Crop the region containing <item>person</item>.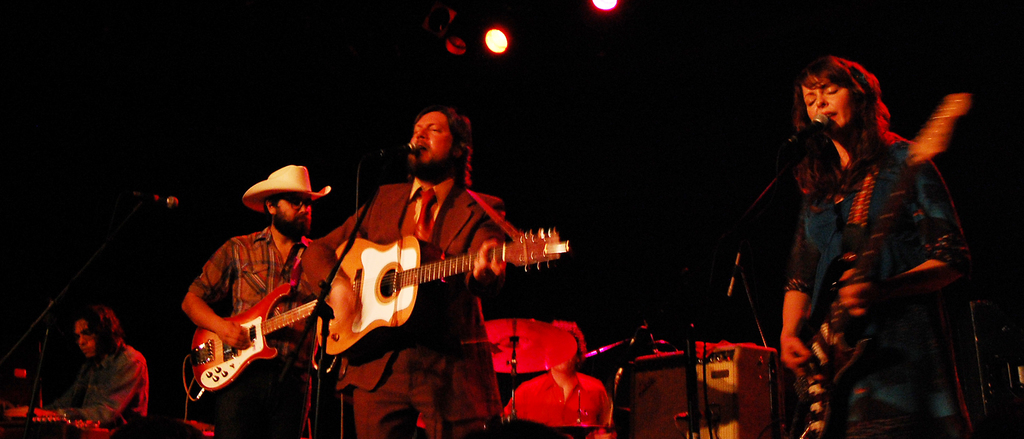
Crop region: (776,59,966,438).
